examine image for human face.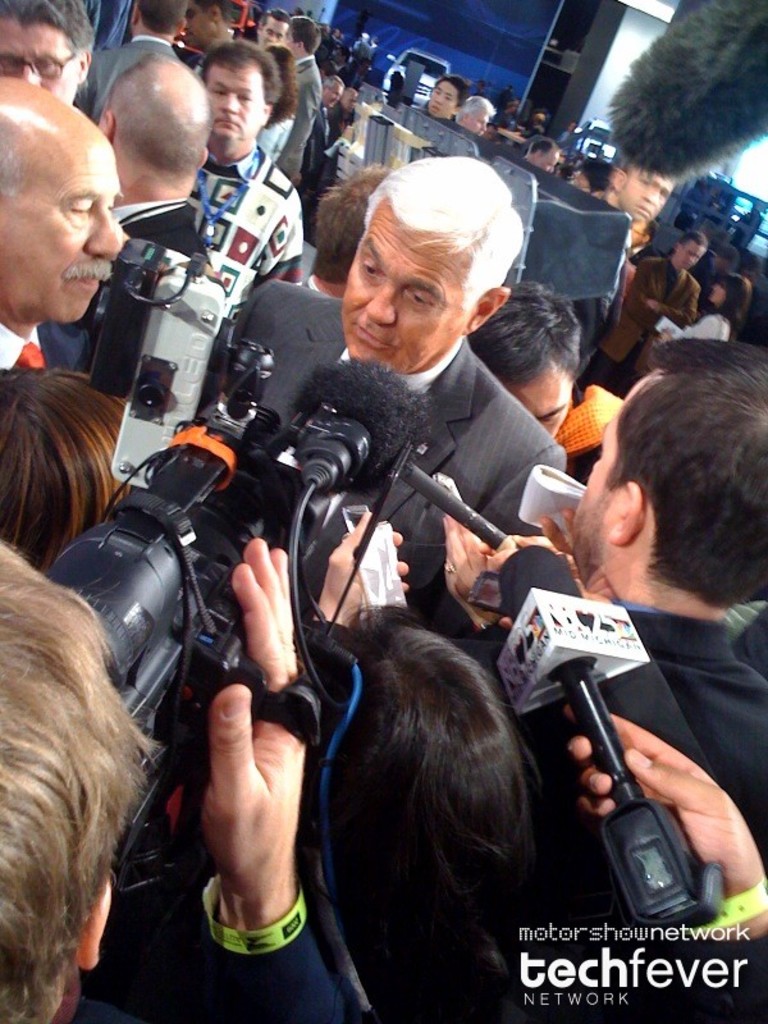
Examination result: bbox(323, 79, 338, 106).
